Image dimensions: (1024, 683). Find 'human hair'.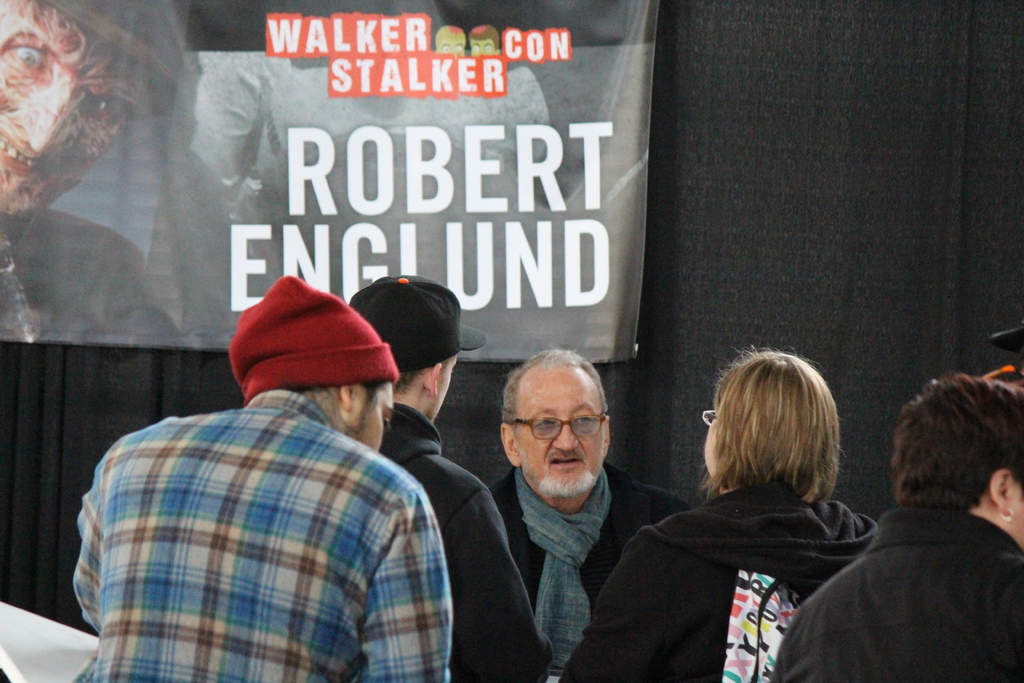
<region>307, 384, 388, 434</region>.
